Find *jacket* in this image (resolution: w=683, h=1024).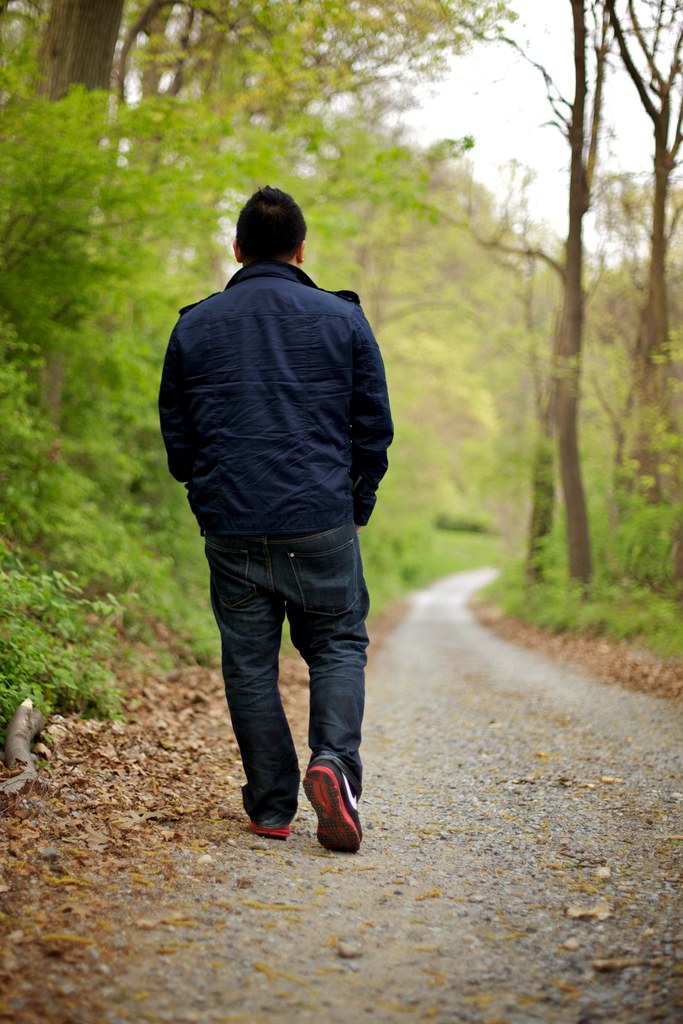
[x1=140, y1=196, x2=421, y2=613].
